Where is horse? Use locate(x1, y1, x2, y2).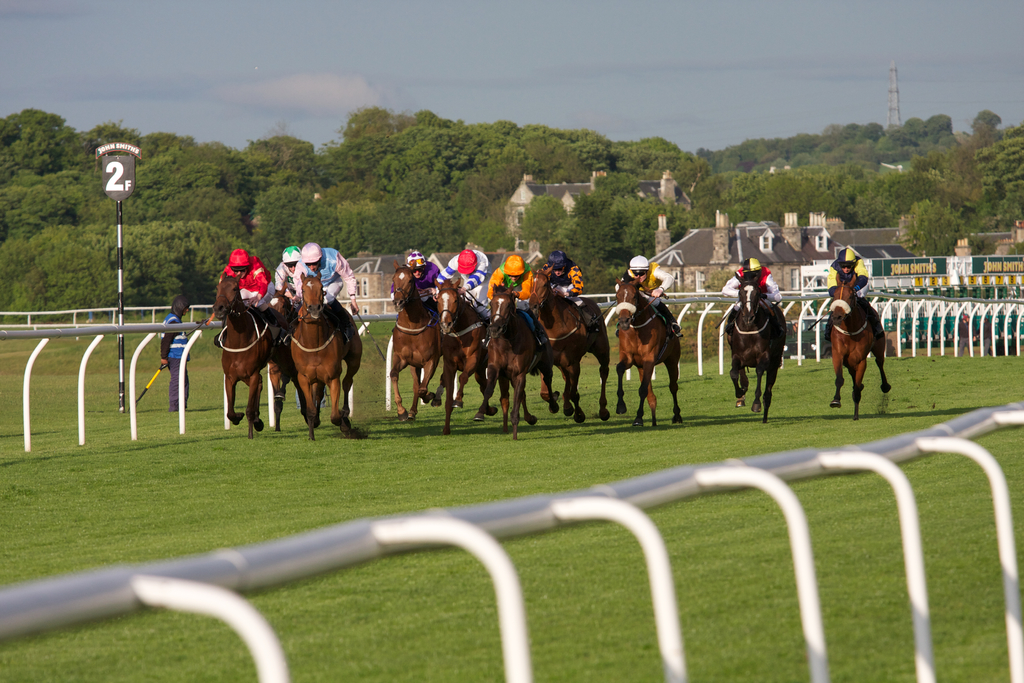
locate(207, 270, 295, 434).
